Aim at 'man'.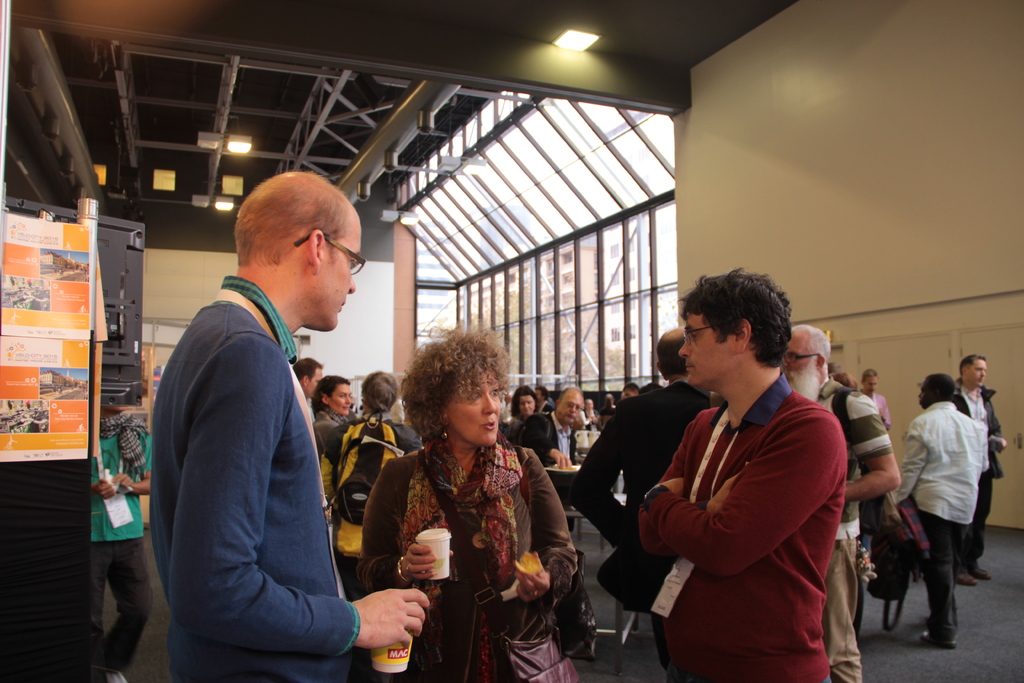
Aimed at bbox(620, 382, 637, 397).
